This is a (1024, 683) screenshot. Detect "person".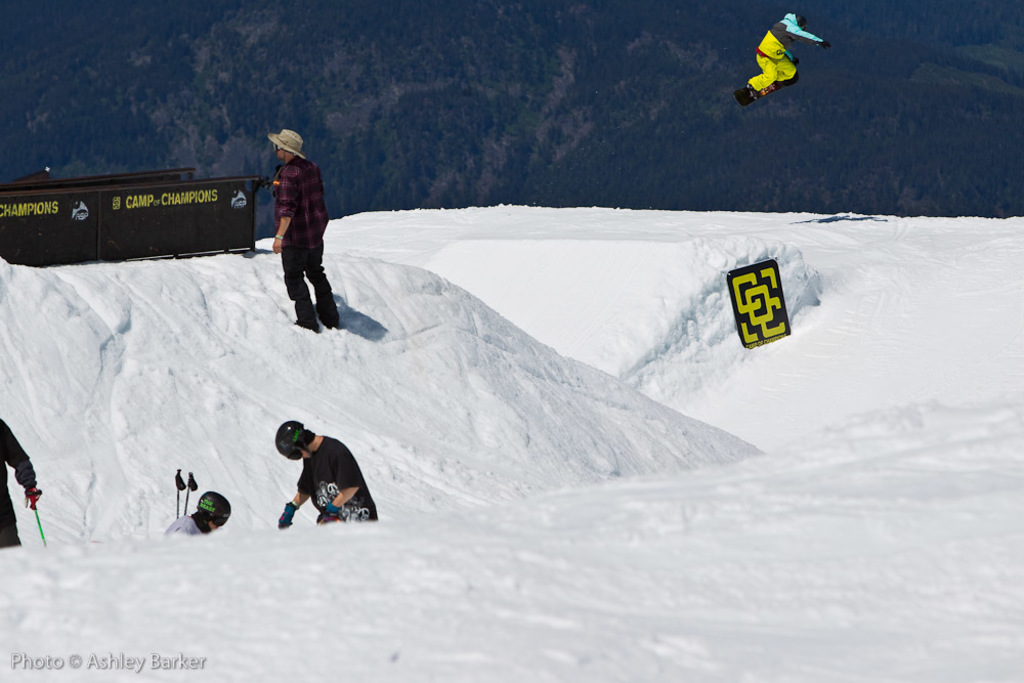
region(261, 128, 346, 334).
